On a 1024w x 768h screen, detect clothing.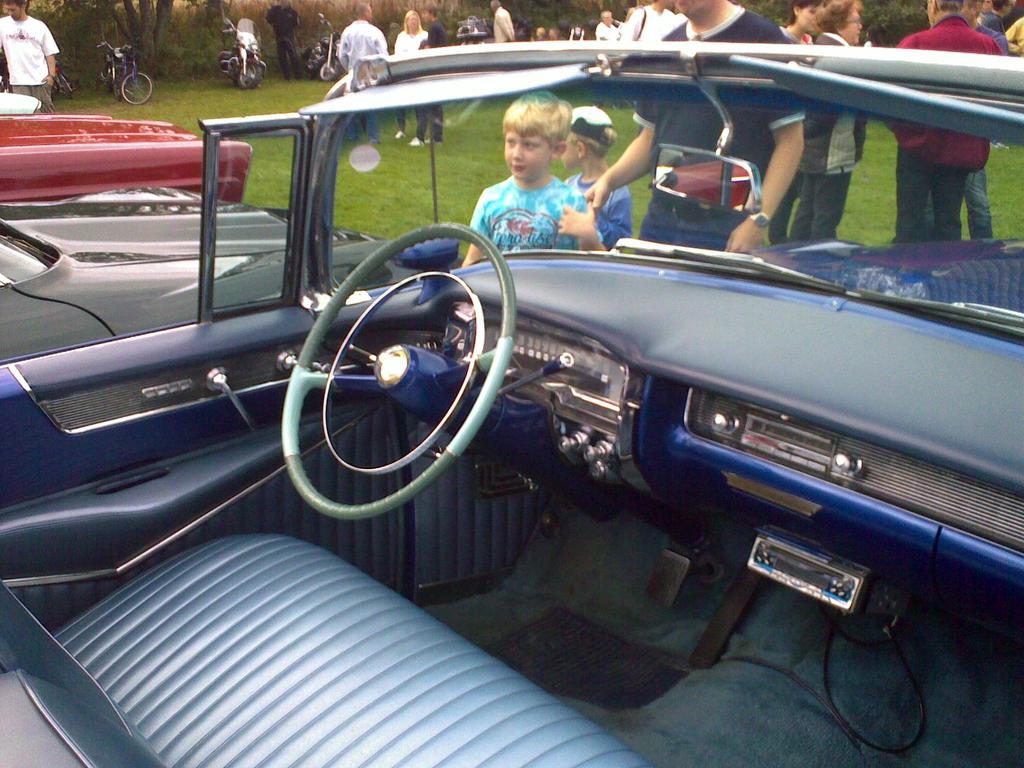
pyautogui.locateOnScreen(637, 17, 821, 257).
